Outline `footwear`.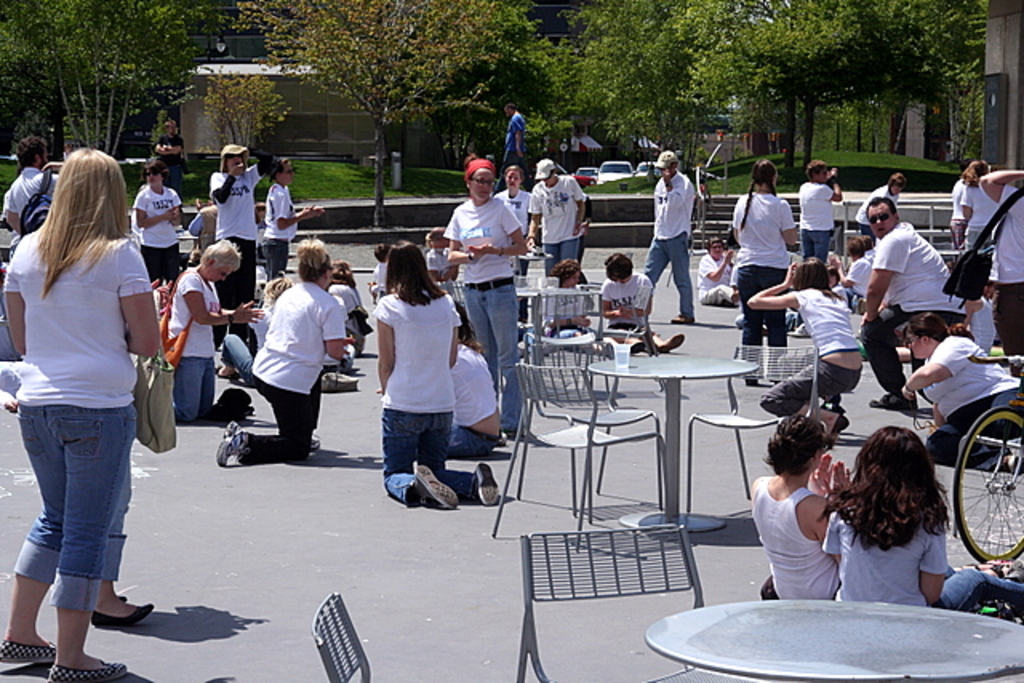
Outline: select_region(48, 659, 126, 681).
